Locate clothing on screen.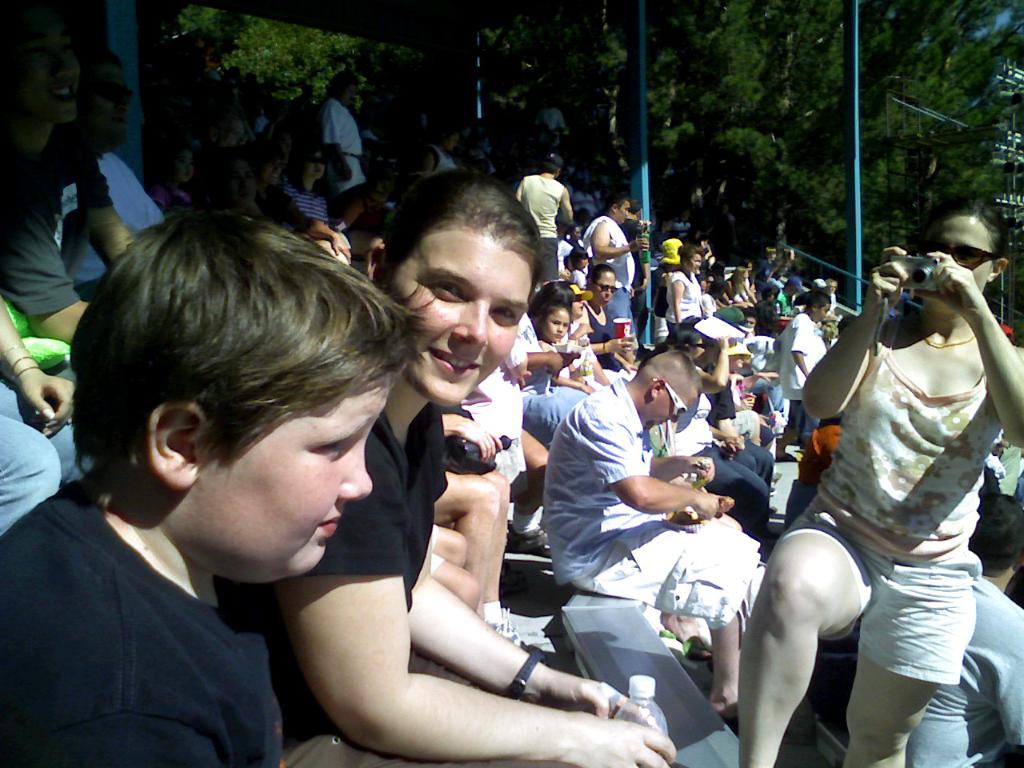
On screen at {"left": 575, "top": 266, "right": 585, "bottom": 287}.
